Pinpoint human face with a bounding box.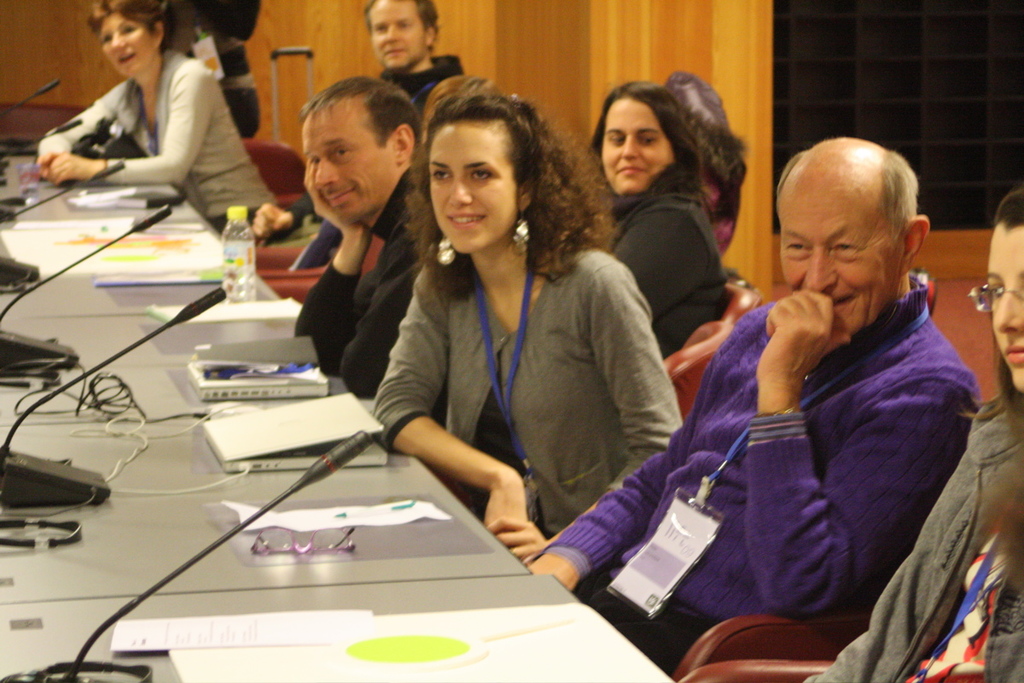
Rect(431, 123, 518, 253).
